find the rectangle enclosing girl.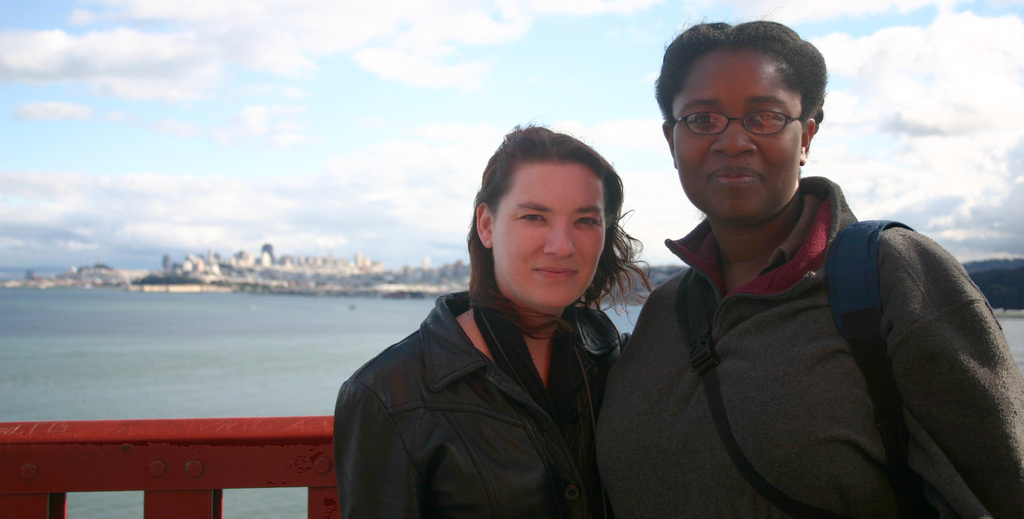
[333, 122, 660, 518].
